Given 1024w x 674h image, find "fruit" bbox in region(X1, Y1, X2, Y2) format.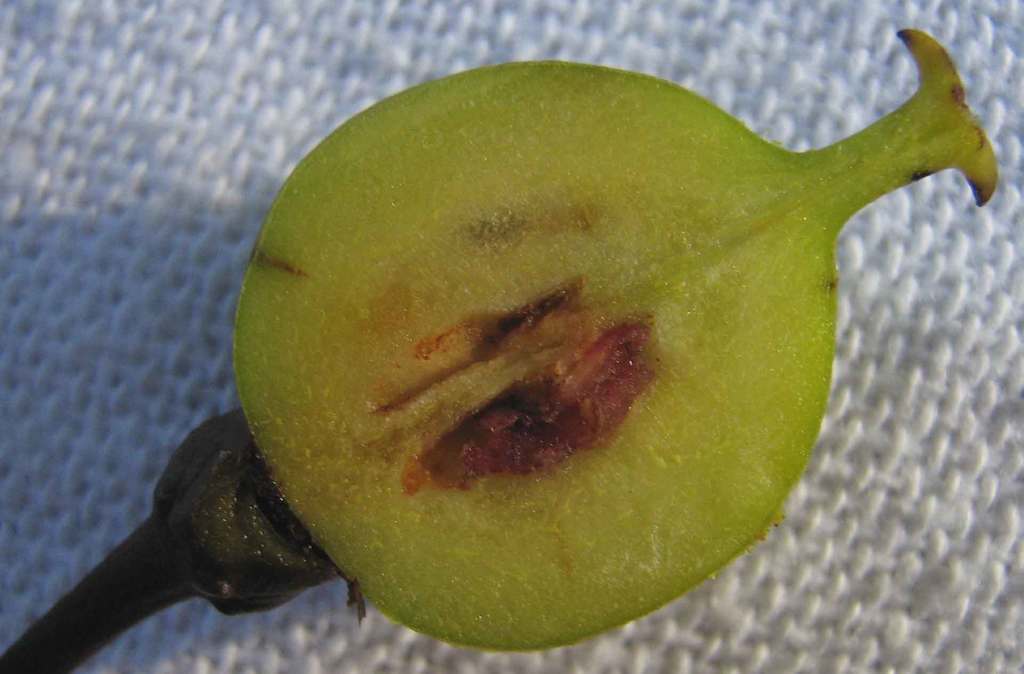
region(216, 53, 964, 663).
